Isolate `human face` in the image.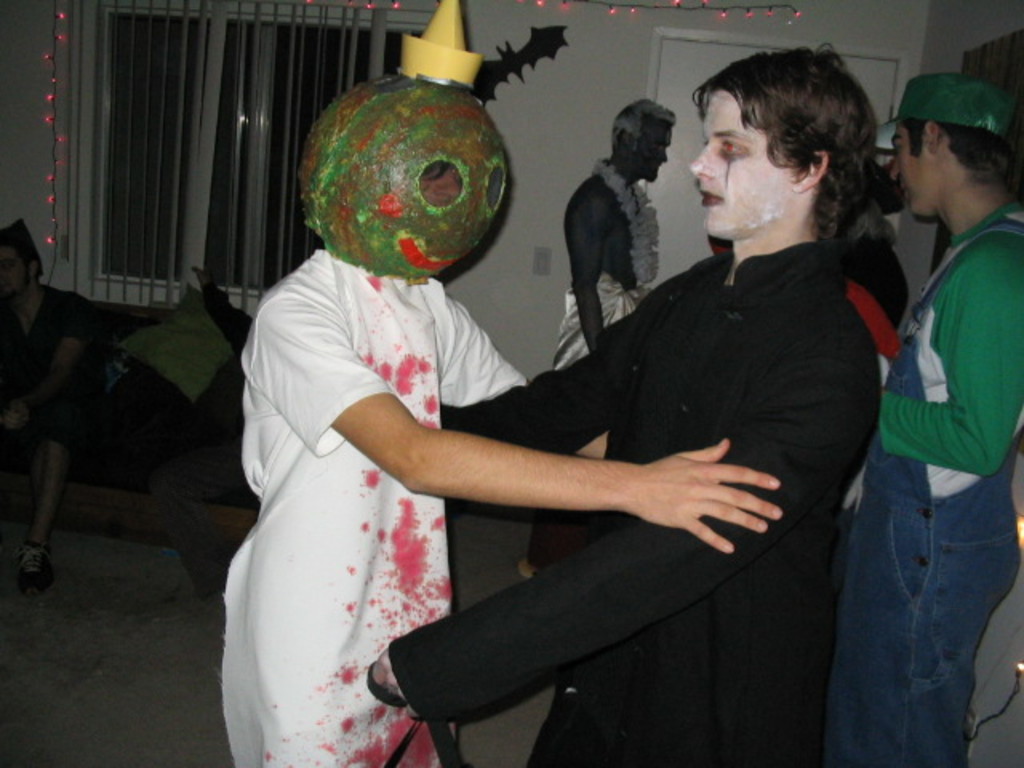
Isolated region: [left=688, top=90, right=798, bottom=243].
